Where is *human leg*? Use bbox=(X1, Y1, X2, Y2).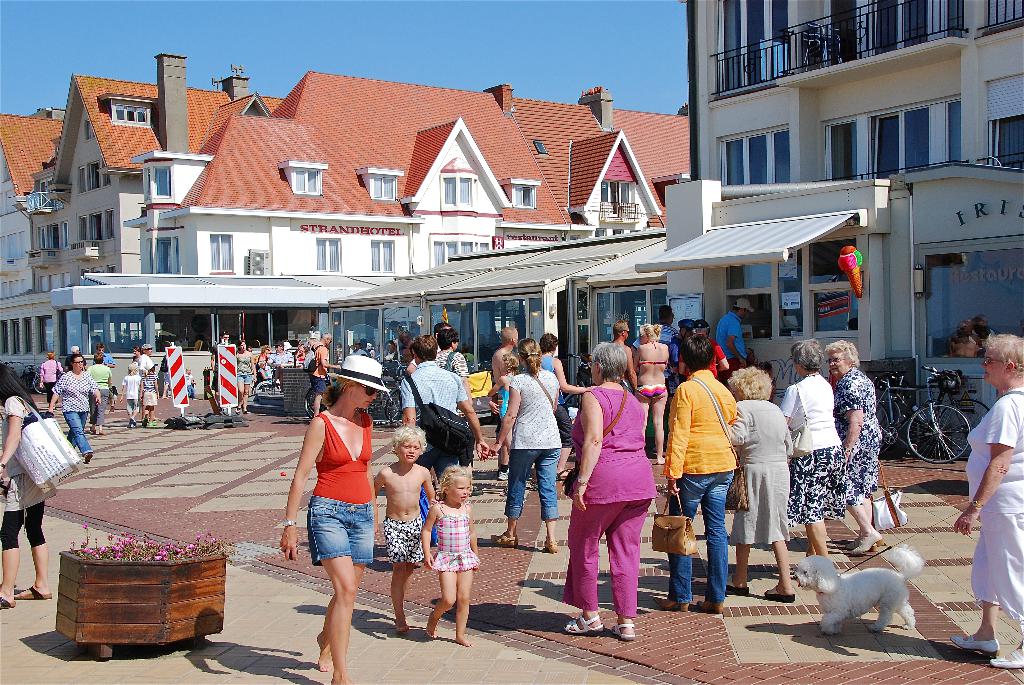
bbox=(0, 510, 26, 606).
